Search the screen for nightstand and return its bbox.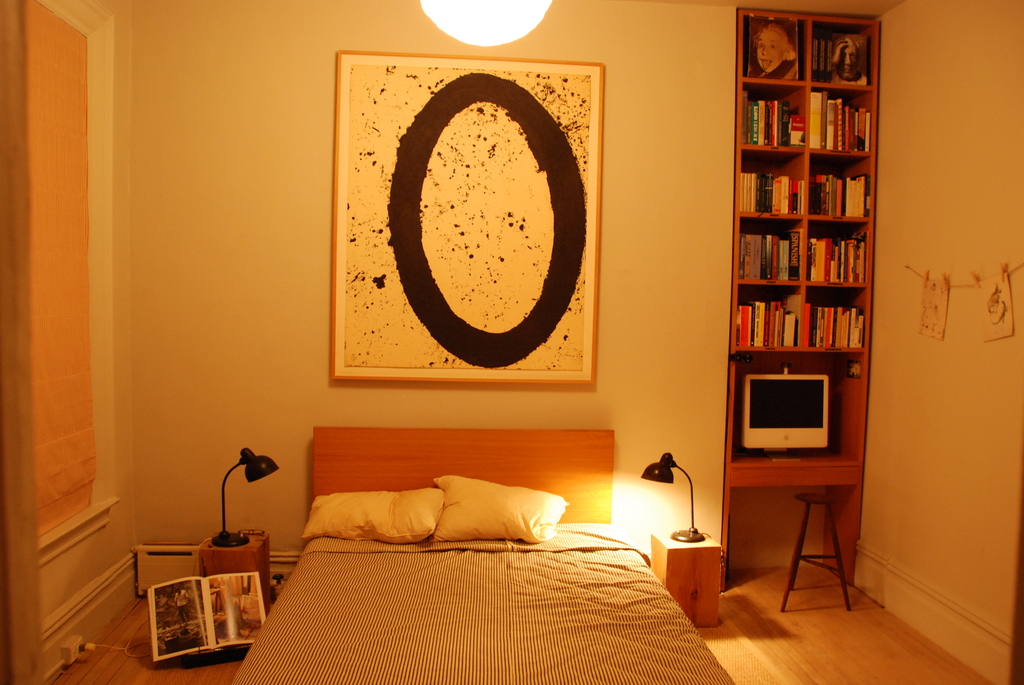
Found: [x1=198, y1=523, x2=273, y2=605].
